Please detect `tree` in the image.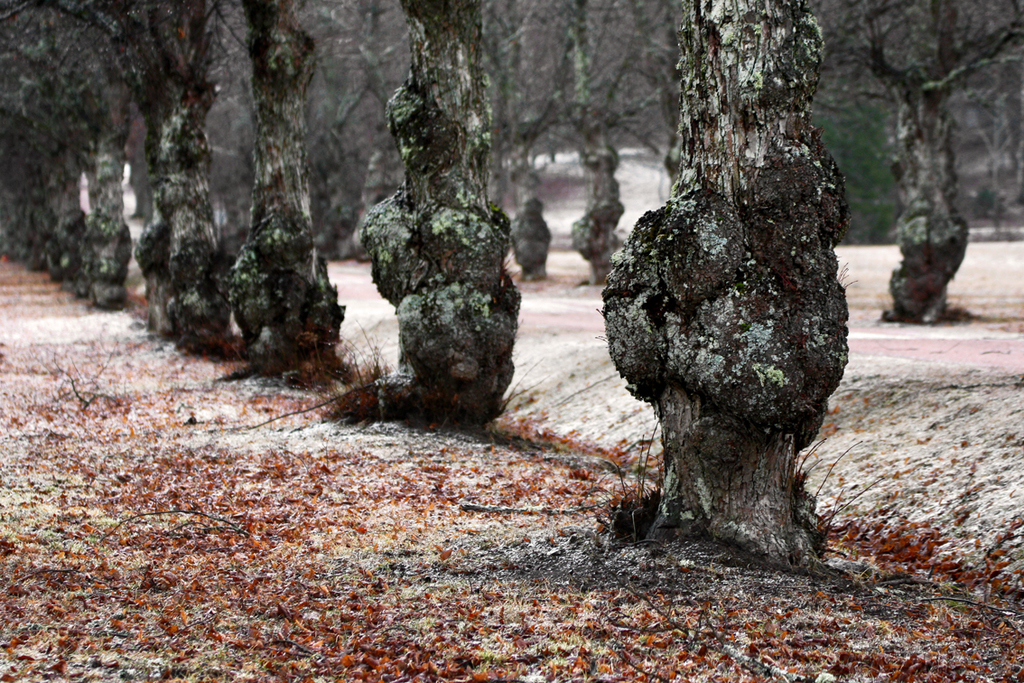
BBox(355, 0, 526, 424).
